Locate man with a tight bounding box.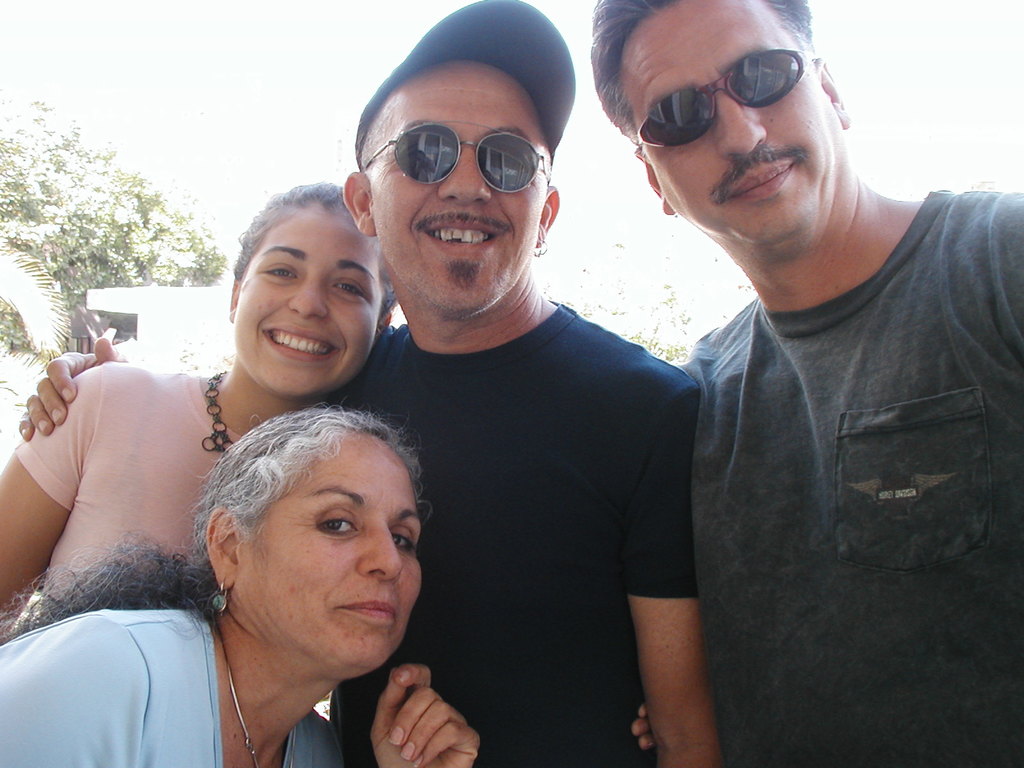
[left=15, top=0, right=728, bottom=767].
